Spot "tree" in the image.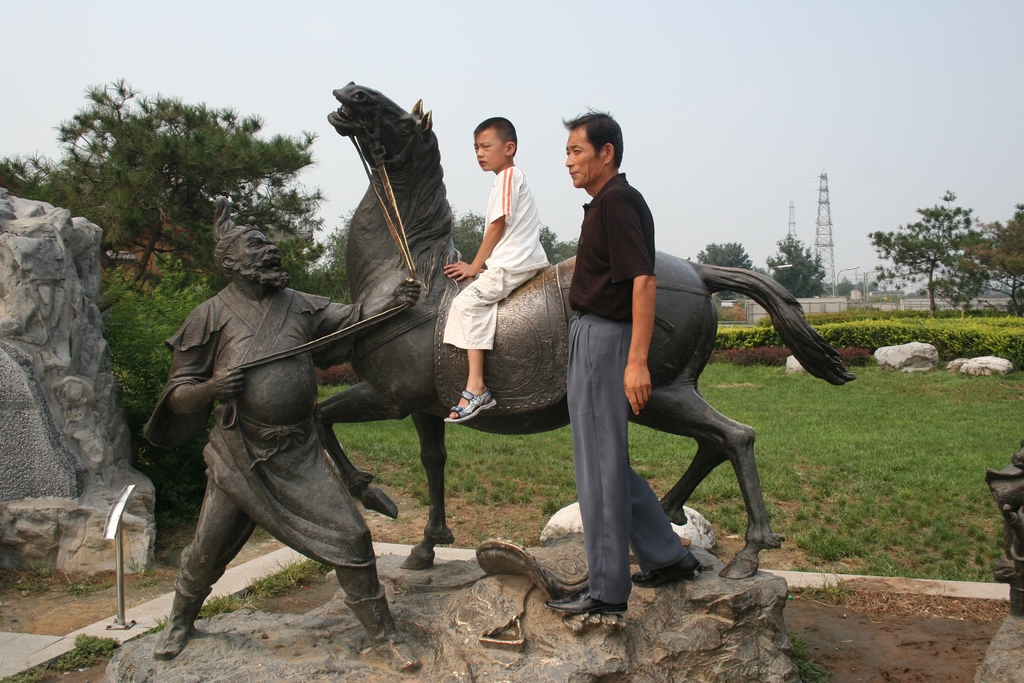
"tree" found at 960,203,1023,315.
